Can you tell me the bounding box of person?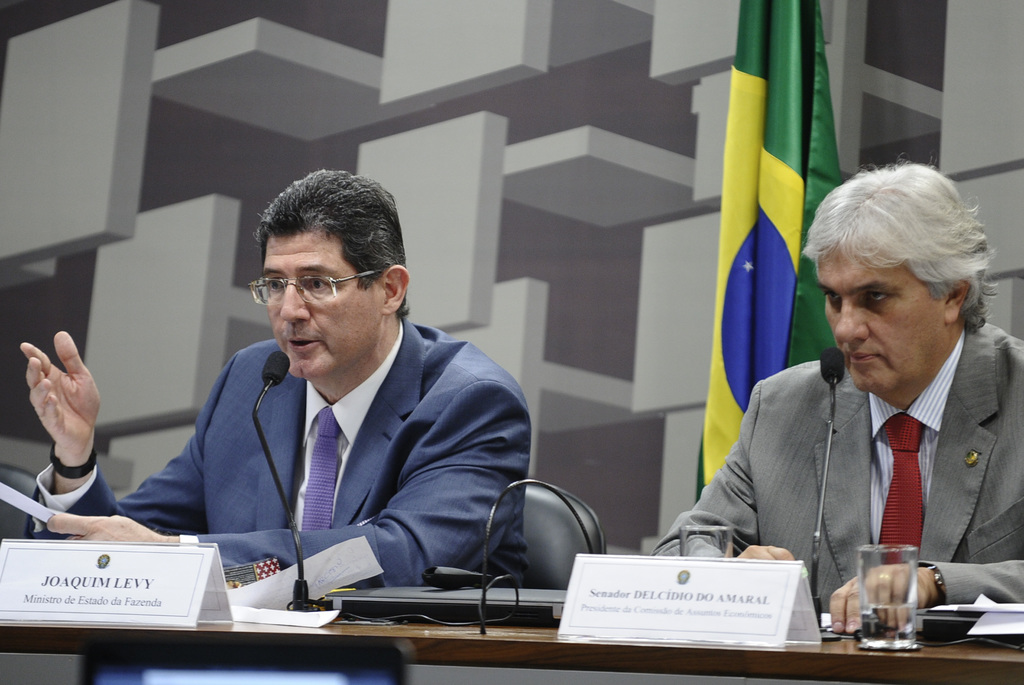
646/154/1023/635.
